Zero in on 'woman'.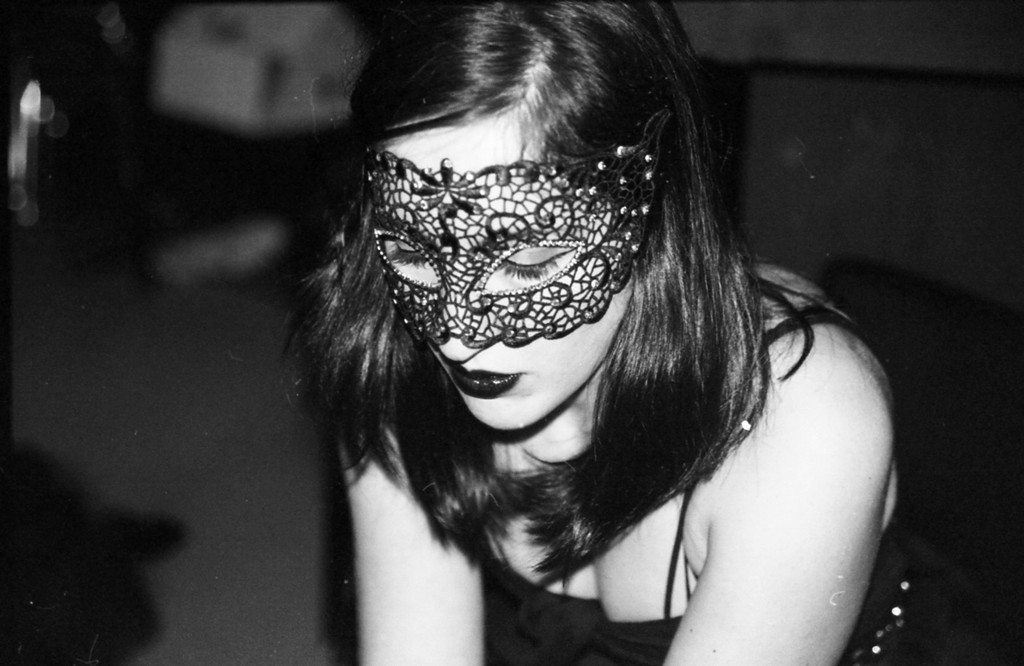
Zeroed in: bbox=[205, 6, 911, 649].
